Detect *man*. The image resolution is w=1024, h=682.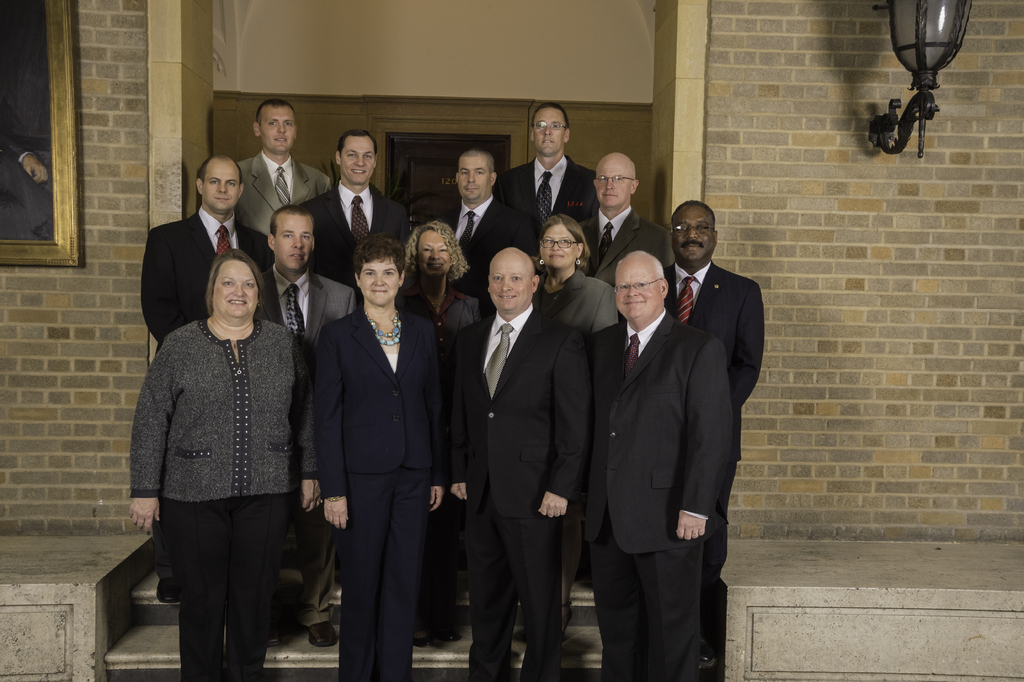
region(449, 187, 600, 681).
